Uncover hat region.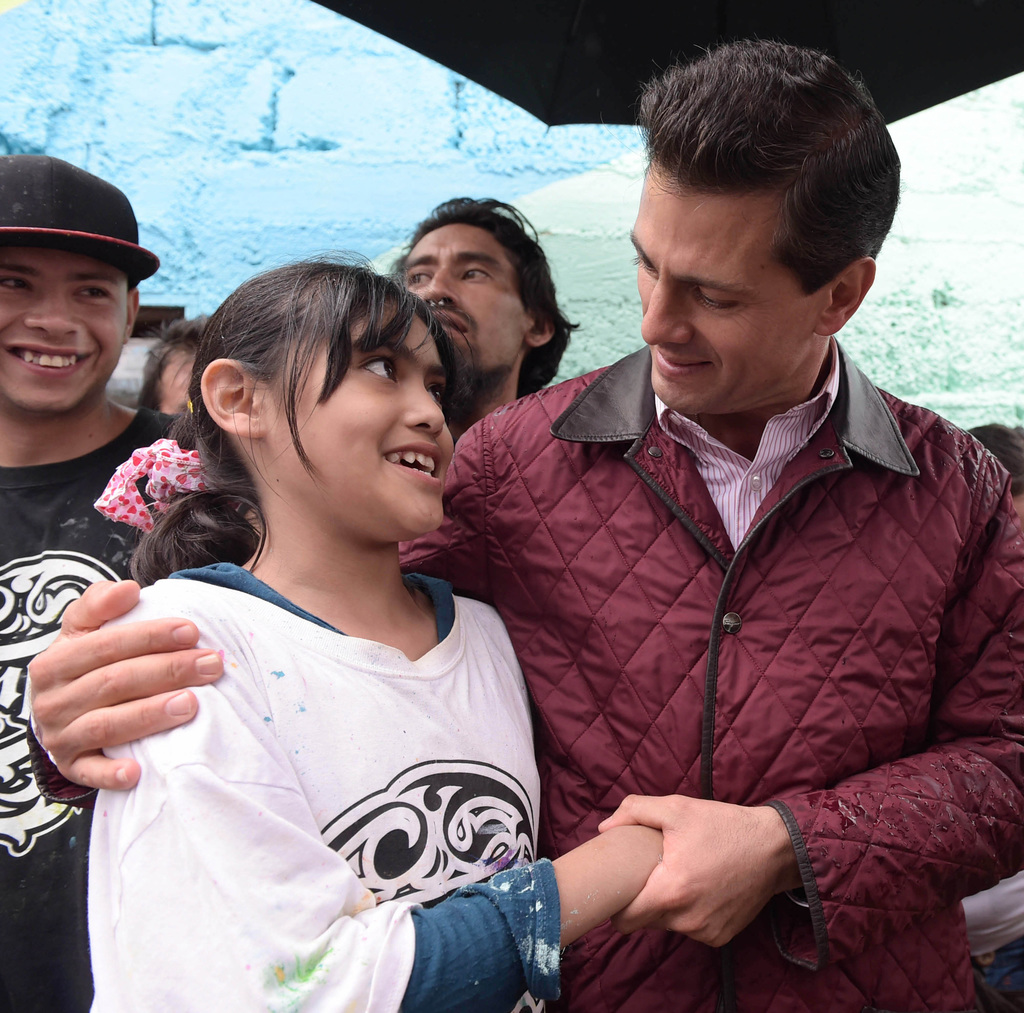
Uncovered: 0:155:162:287.
